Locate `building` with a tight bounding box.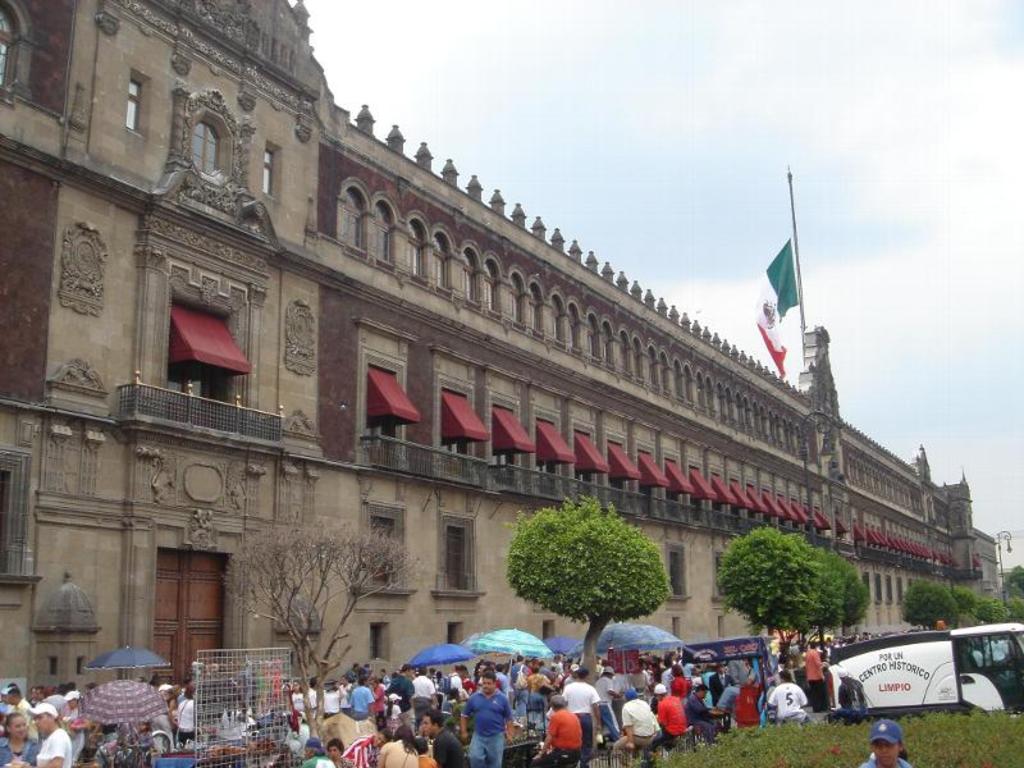
[x1=0, y1=0, x2=1007, y2=700].
